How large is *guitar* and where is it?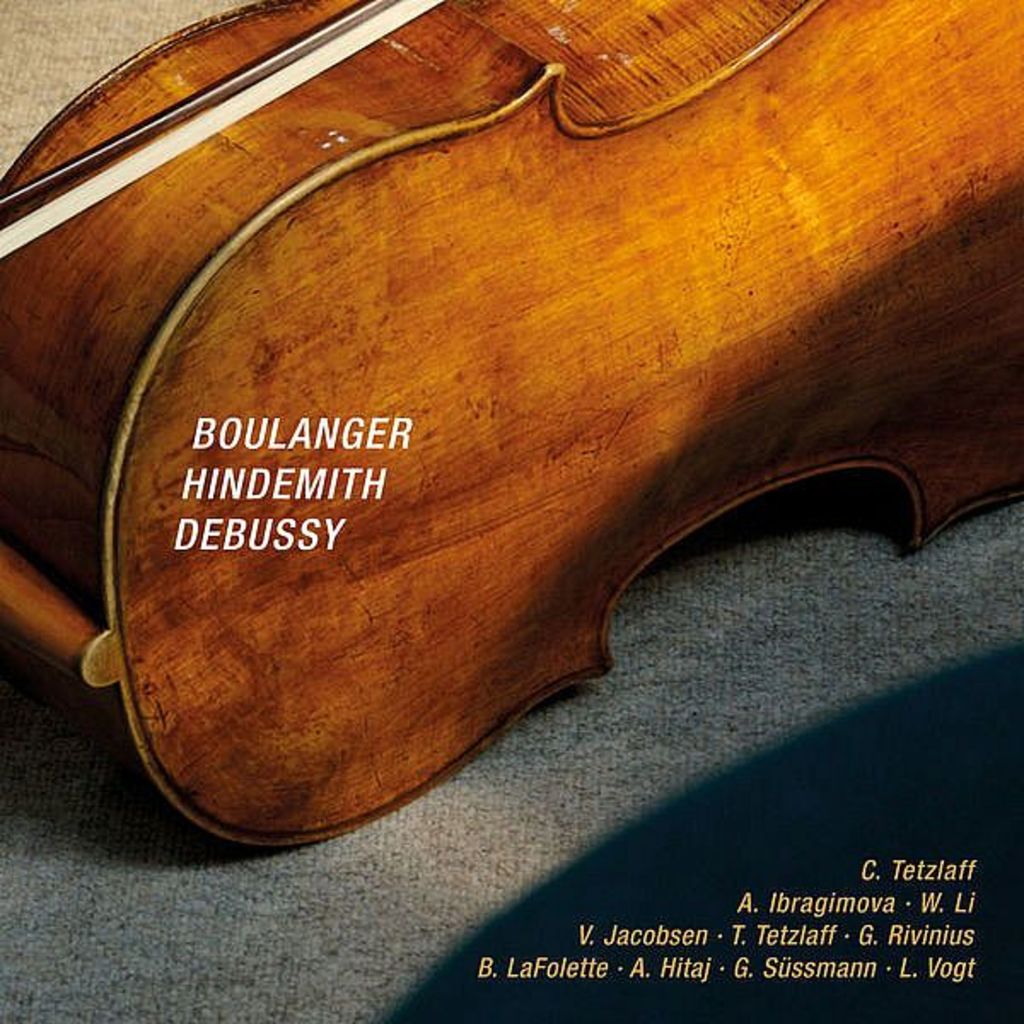
Bounding box: BBox(0, 0, 1022, 853).
